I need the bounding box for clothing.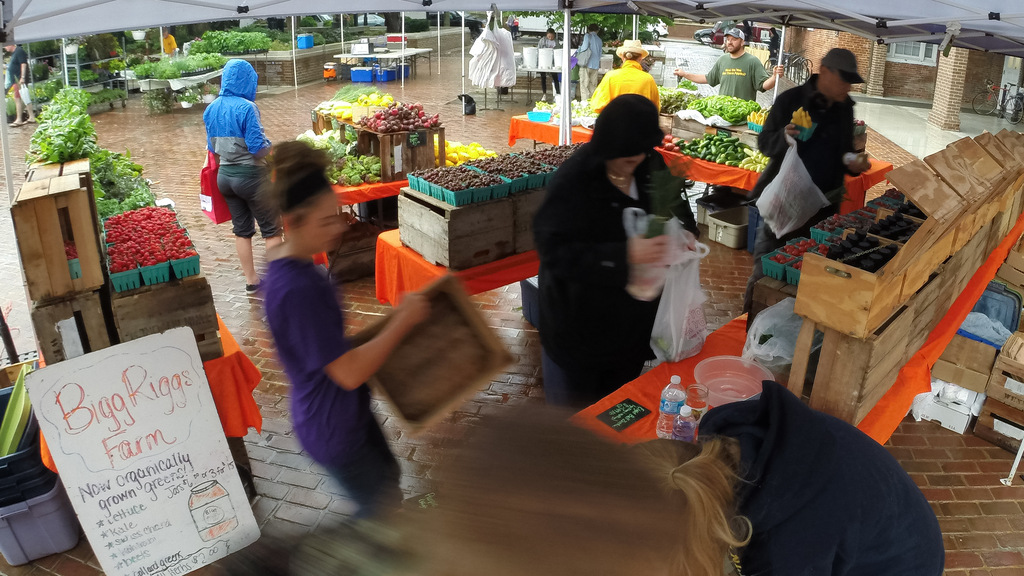
Here it is: 698/373/947/575.
